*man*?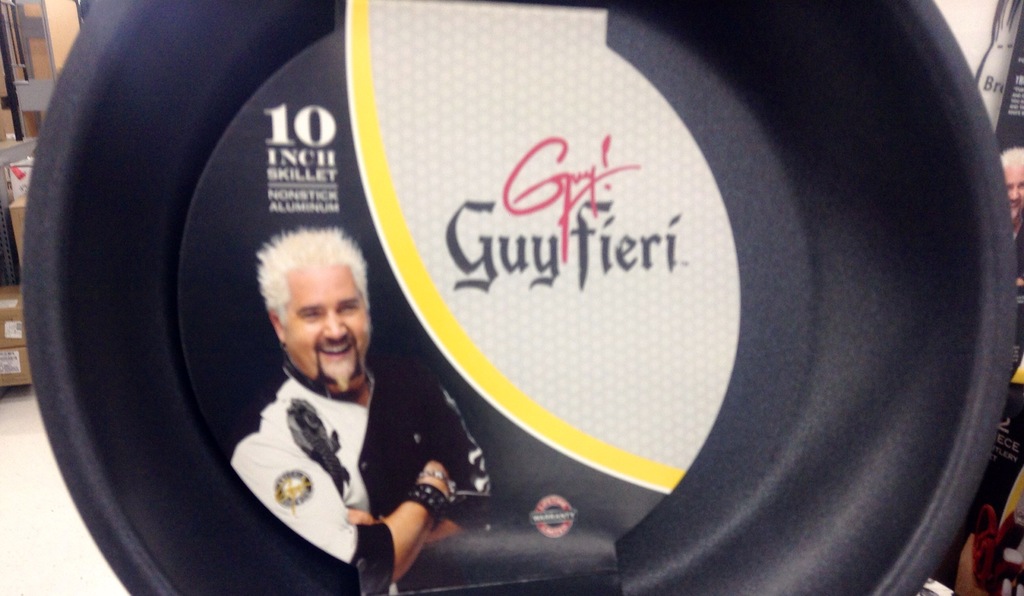
<box>1004,147,1023,257</box>
